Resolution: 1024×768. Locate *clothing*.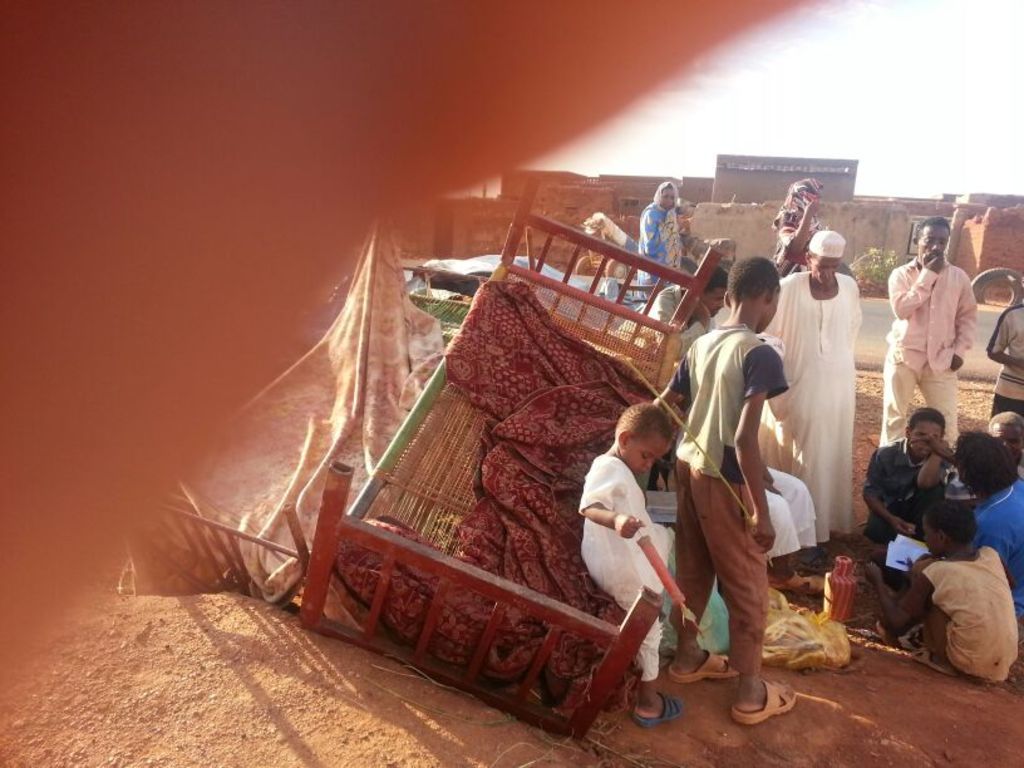
region(641, 182, 681, 292).
